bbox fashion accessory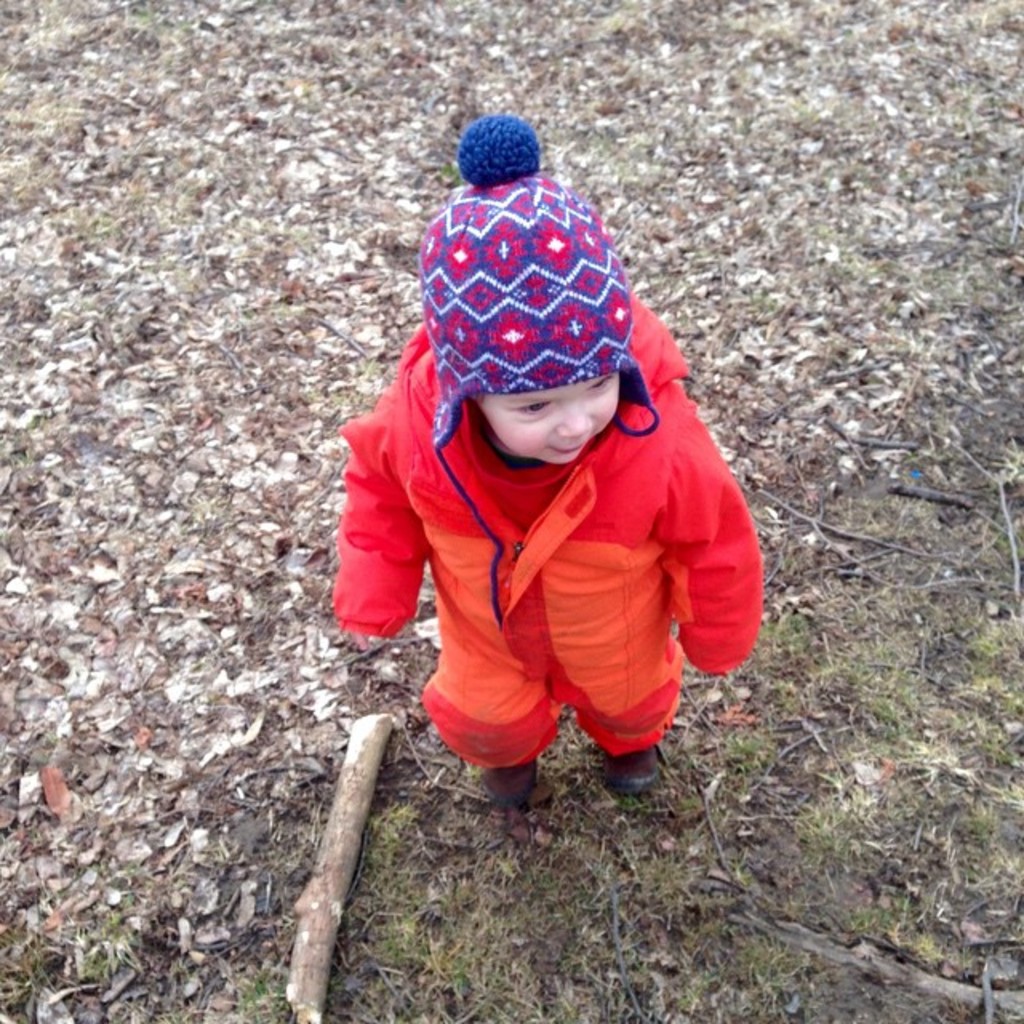
[left=603, top=747, right=662, bottom=798]
